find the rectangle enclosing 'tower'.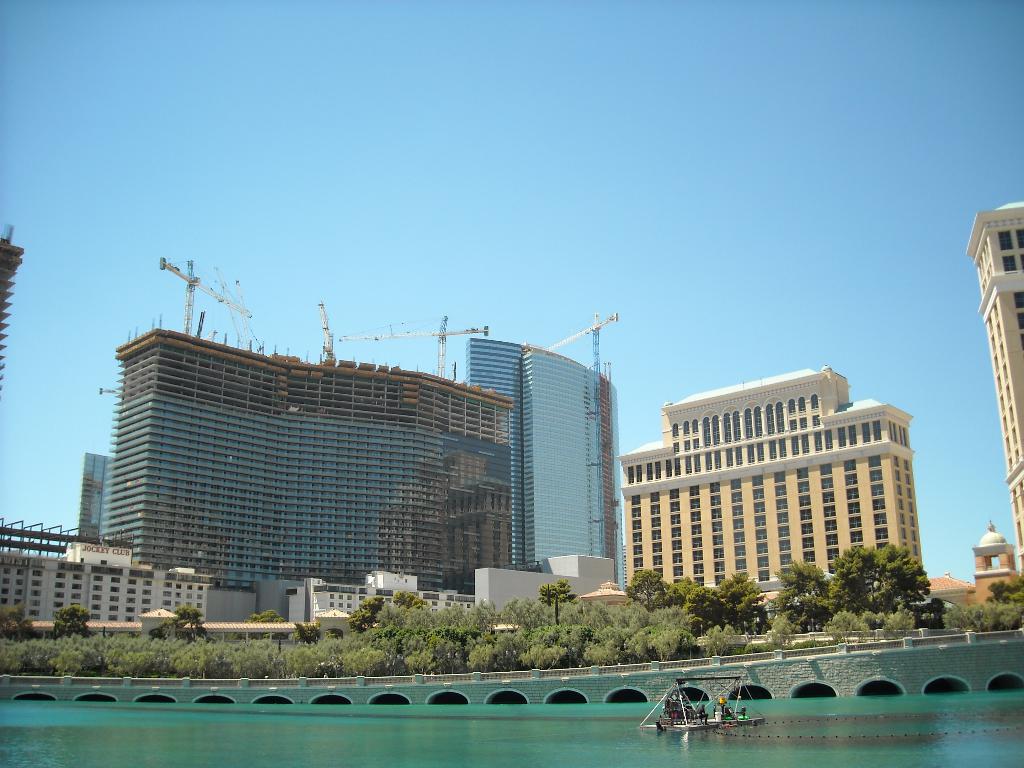
[0, 221, 20, 396].
